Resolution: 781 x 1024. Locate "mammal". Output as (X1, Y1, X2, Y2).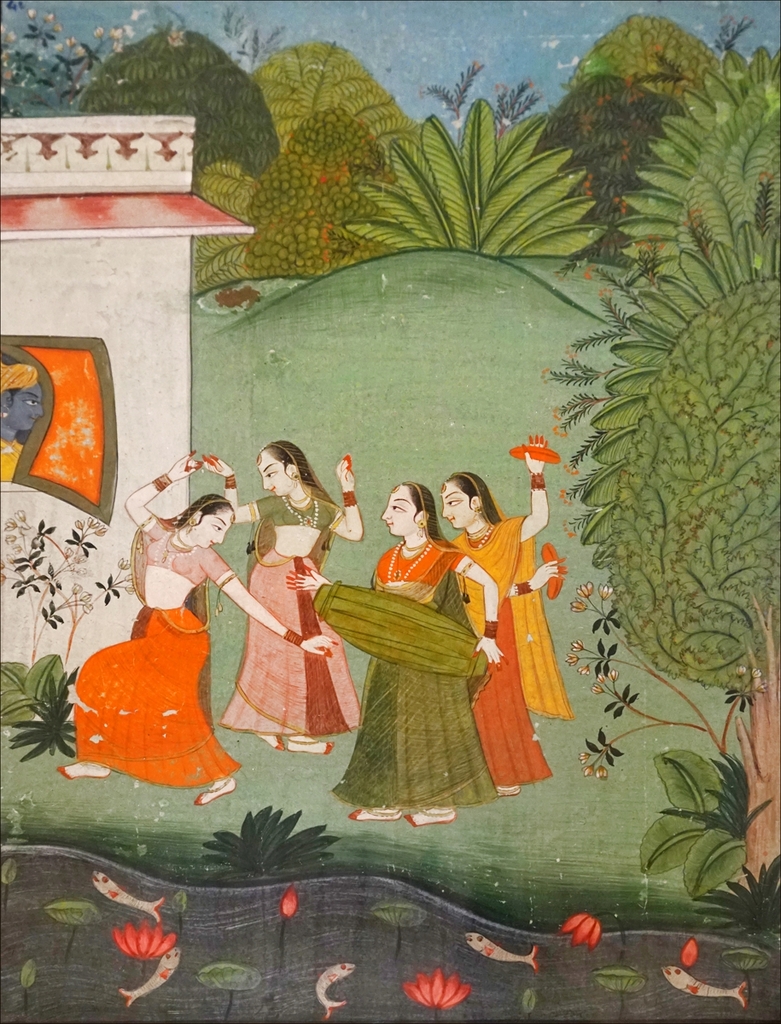
(440, 429, 570, 794).
